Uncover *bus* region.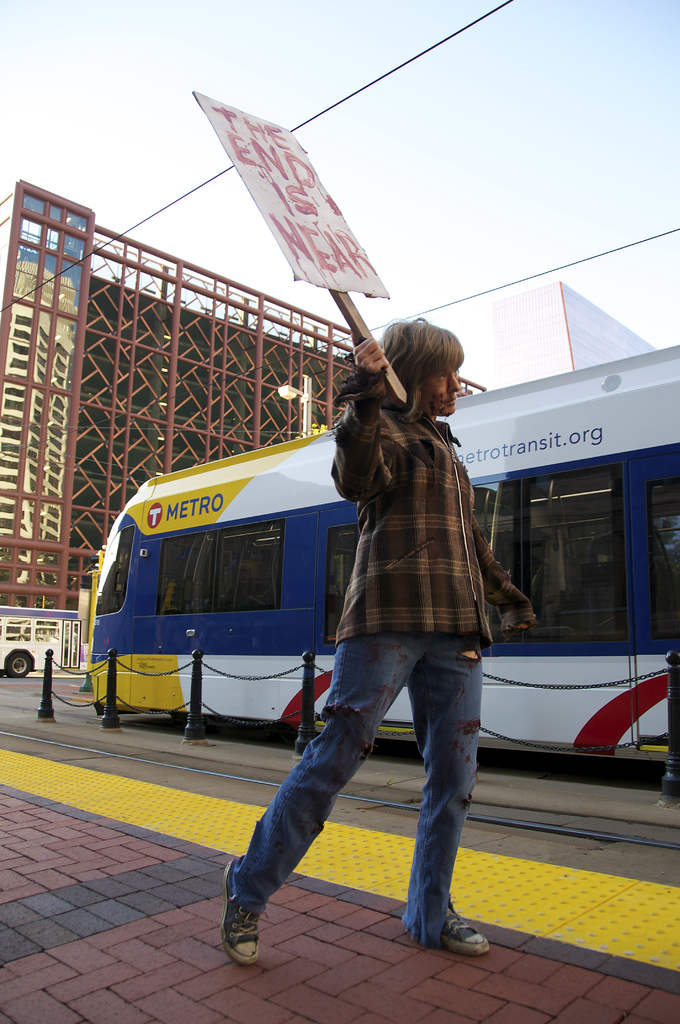
Uncovered: pyautogui.locateOnScreen(0, 604, 84, 681).
